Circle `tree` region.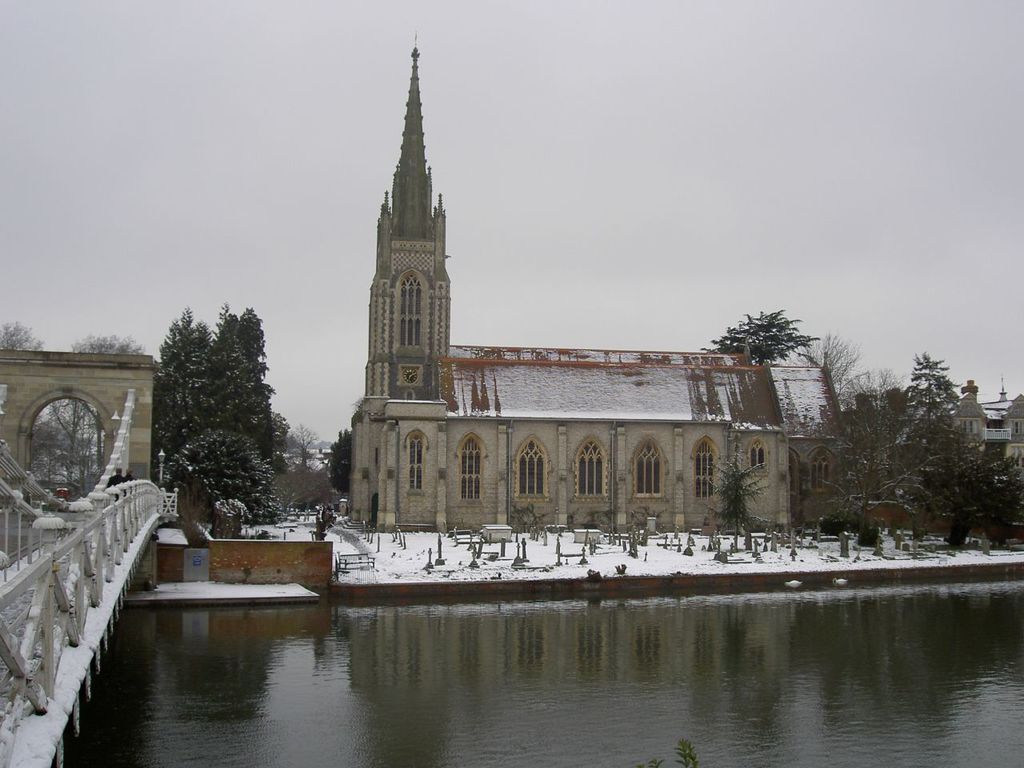
Region: 150,303,237,471.
